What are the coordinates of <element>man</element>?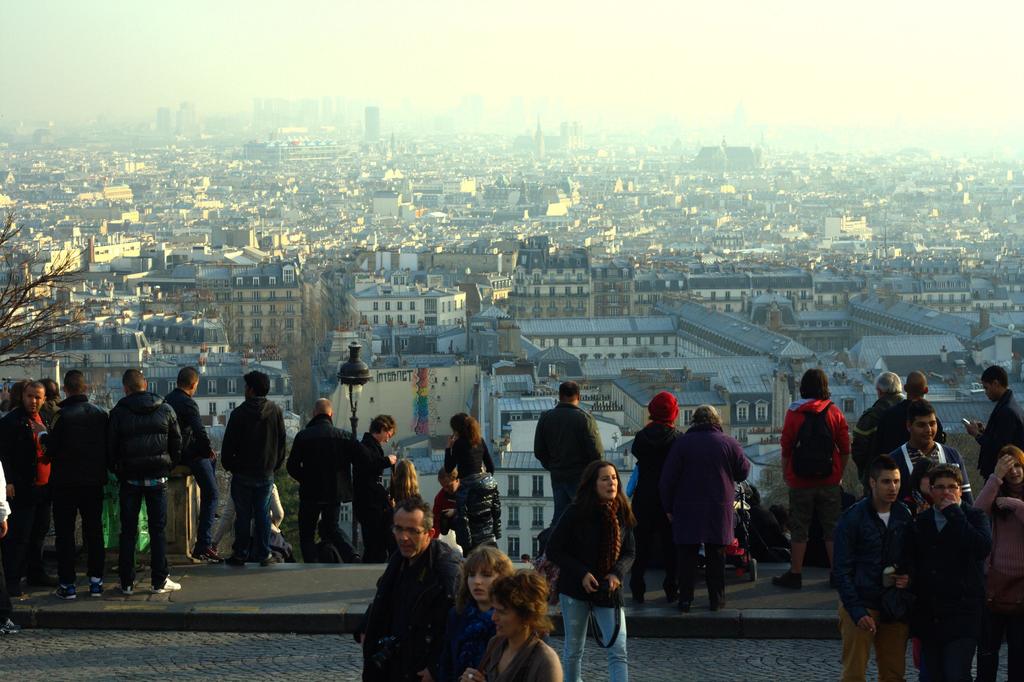
(521, 556, 531, 563).
